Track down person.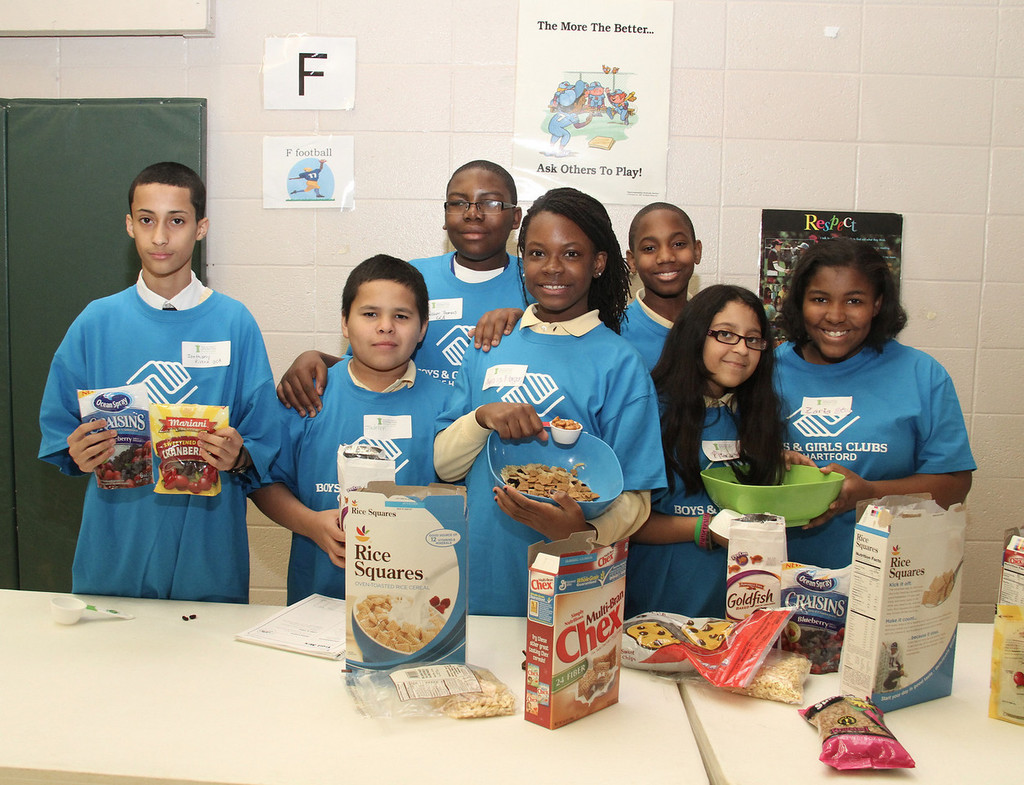
Tracked to left=279, top=159, right=537, bottom=417.
